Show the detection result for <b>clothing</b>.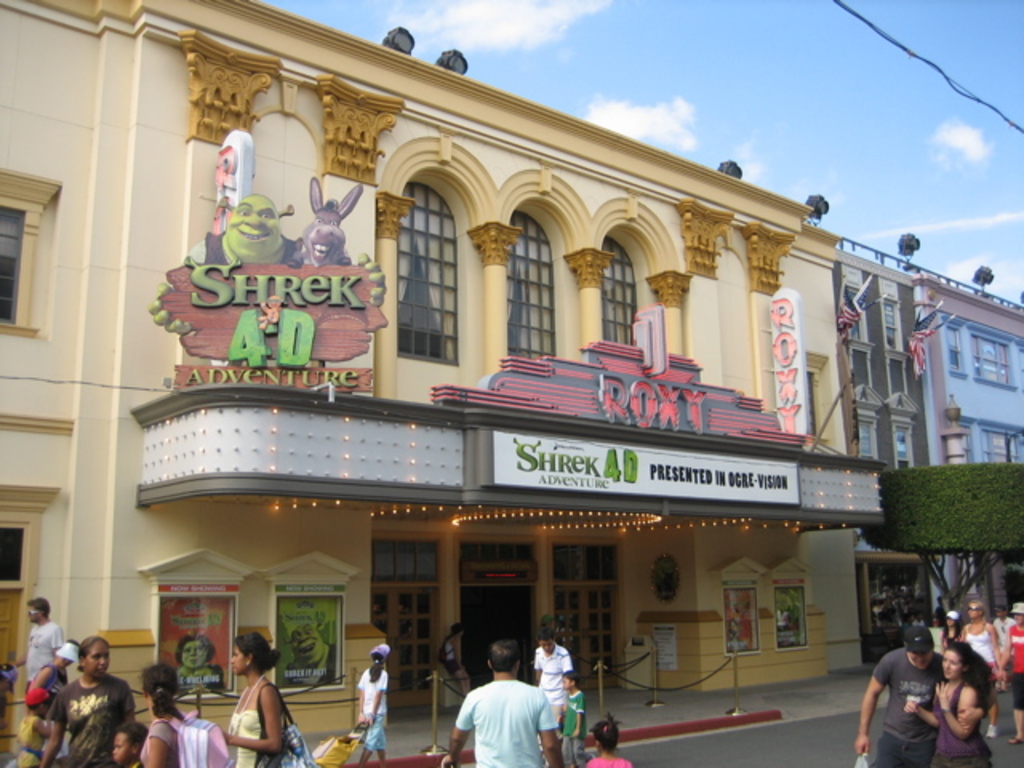
<box>363,674,389,762</box>.
